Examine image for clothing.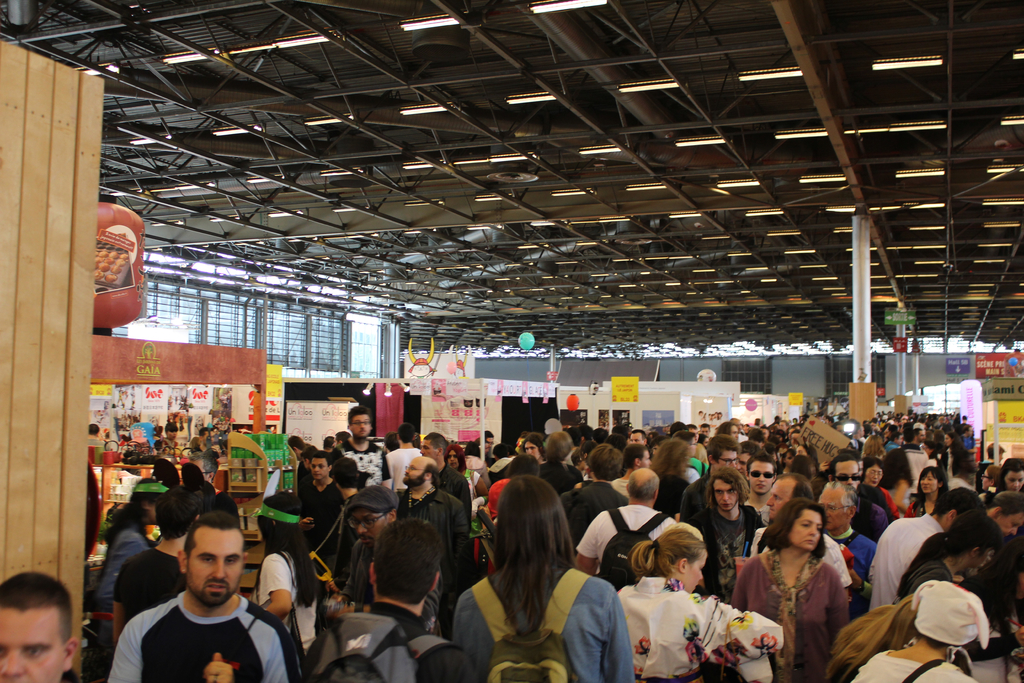
Examination result: <region>911, 497, 943, 513</region>.
